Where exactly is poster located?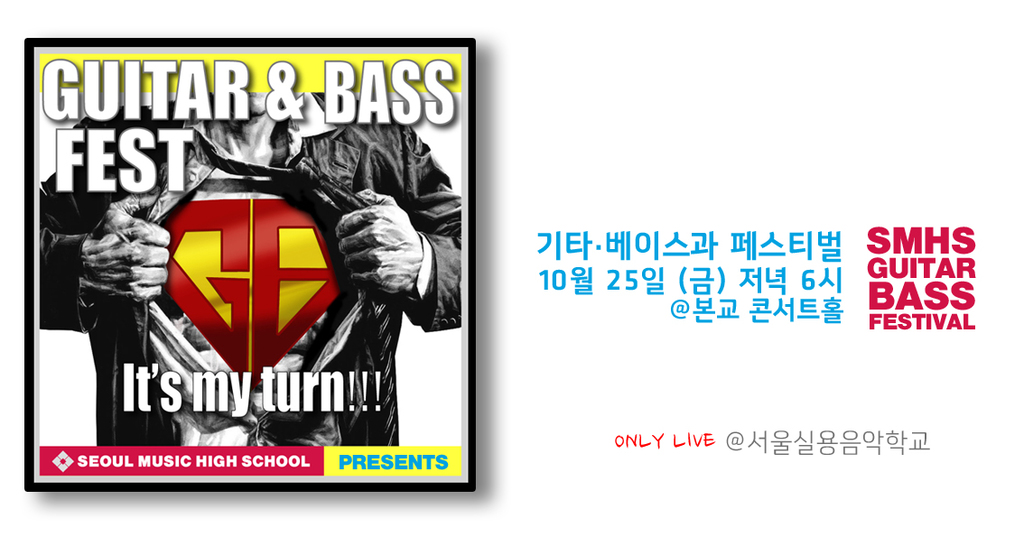
Its bounding box is box=[0, 0, 1023, 536].
